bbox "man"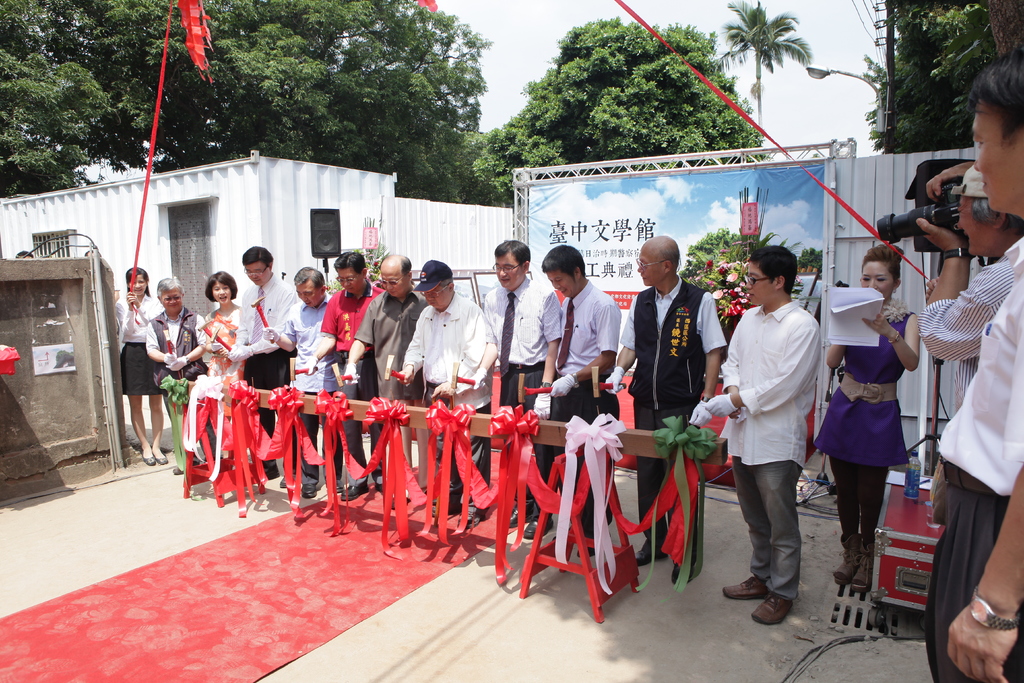
select_region(600, 231, 727, 591)
